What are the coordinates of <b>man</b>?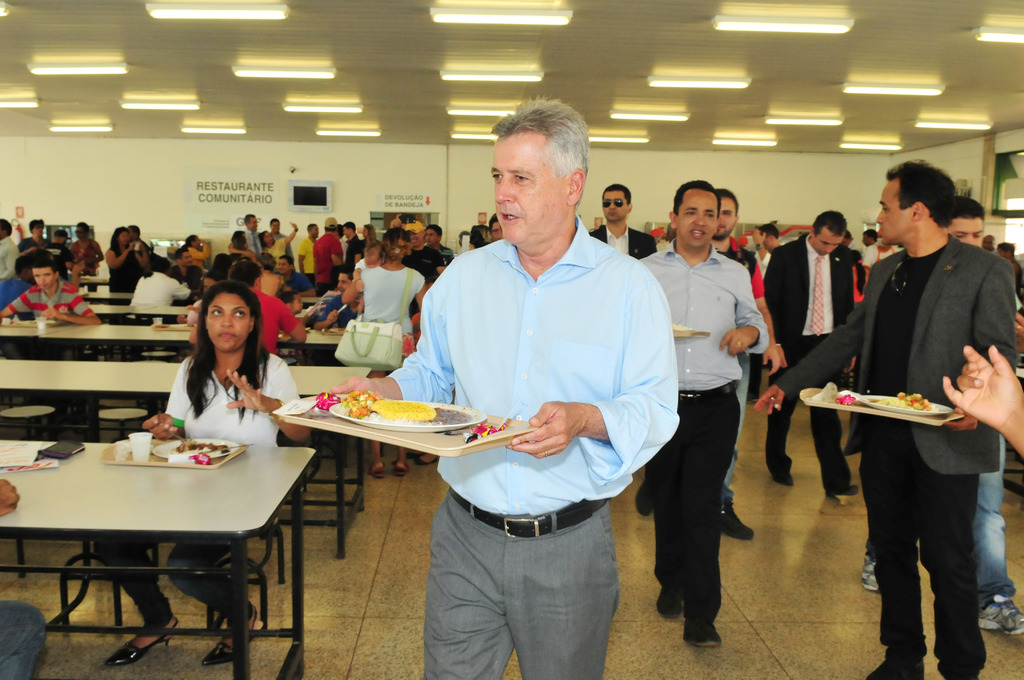
3 258 99 360.
